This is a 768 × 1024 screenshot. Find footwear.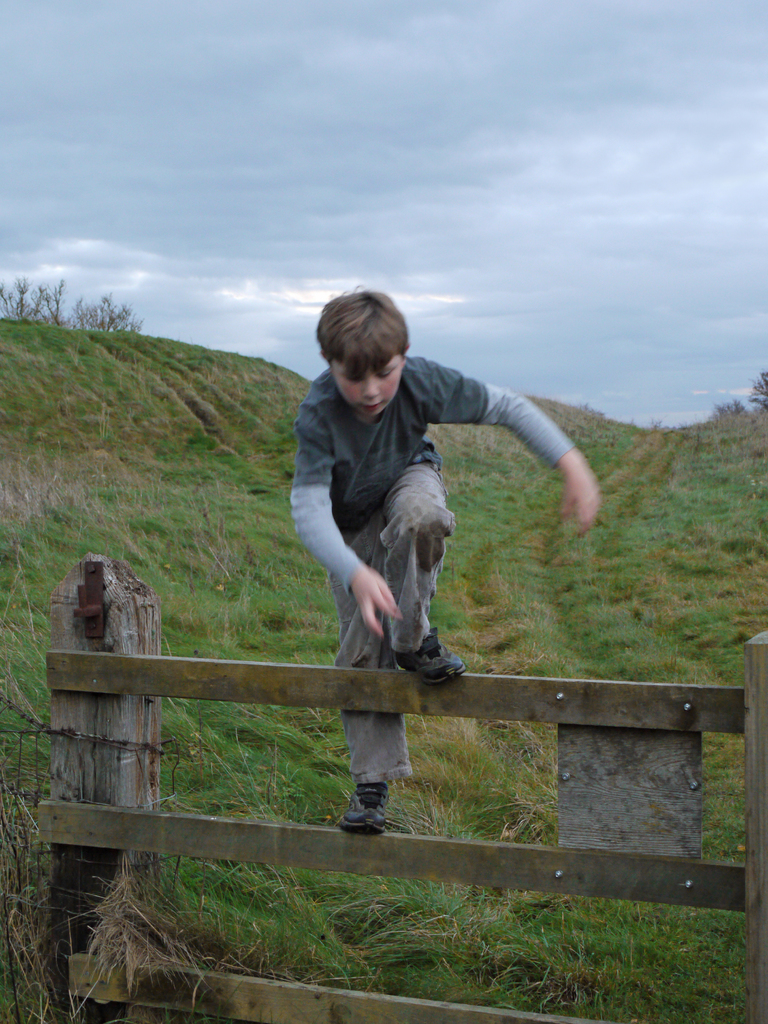
Bounding box: 330,776,409,849.
